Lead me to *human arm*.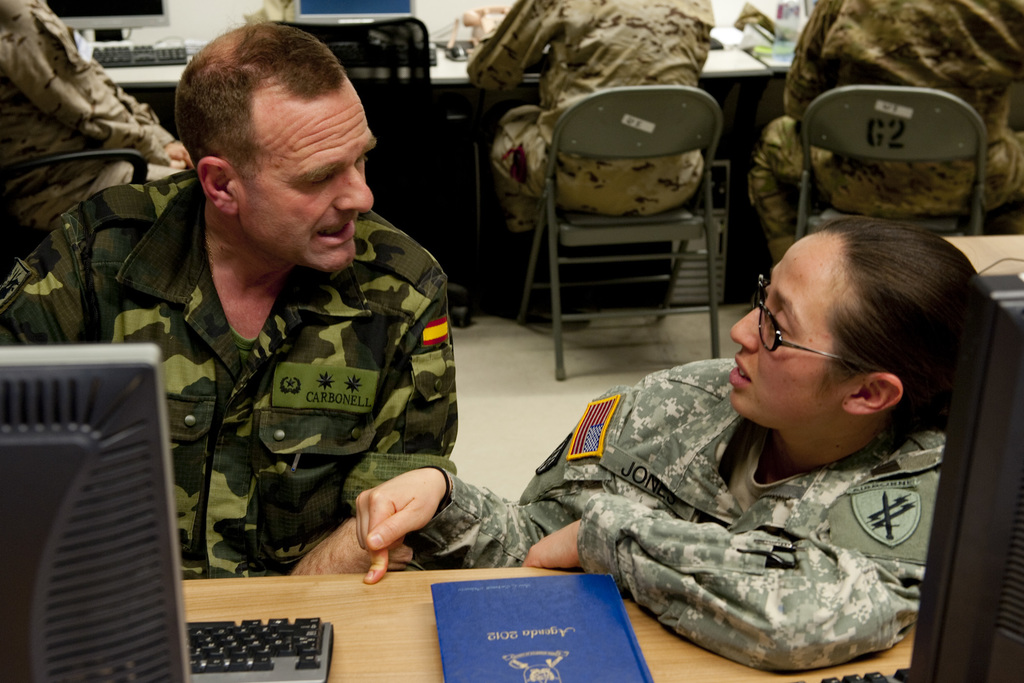
Lead to bbox=(514, 494, 916, 670).
